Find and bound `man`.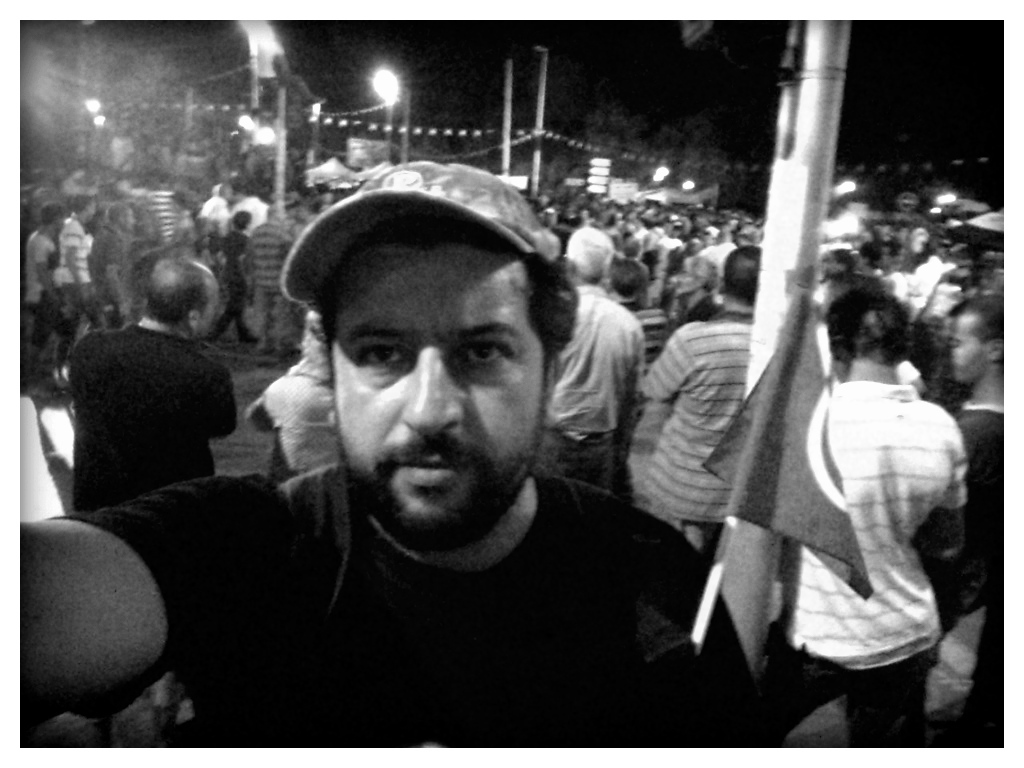
Bound: l=16, t=153, r=767, b=721.
